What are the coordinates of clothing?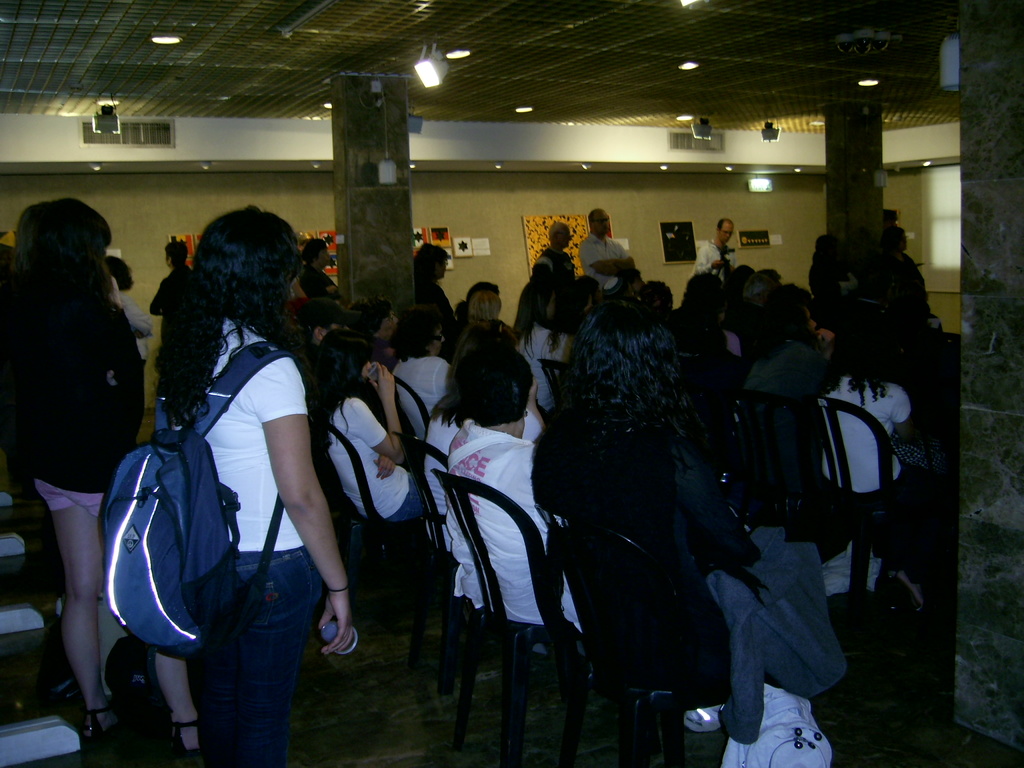
BBox(147, 262, 195, 387).
